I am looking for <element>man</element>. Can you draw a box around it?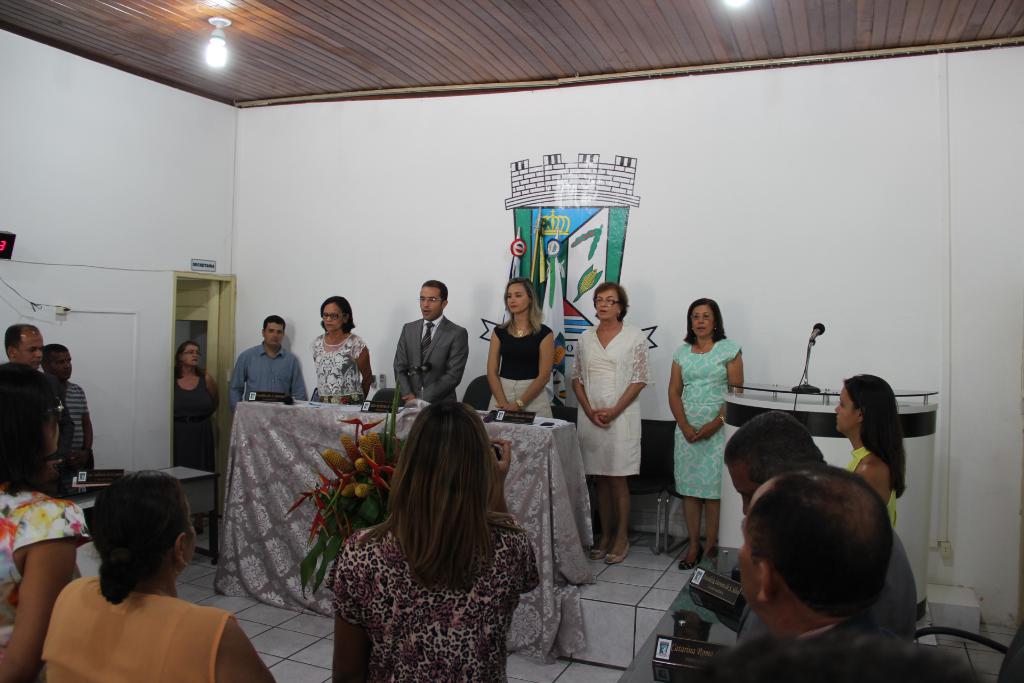
Sure, the bounding box is rect(227, 315, 309, 409).
